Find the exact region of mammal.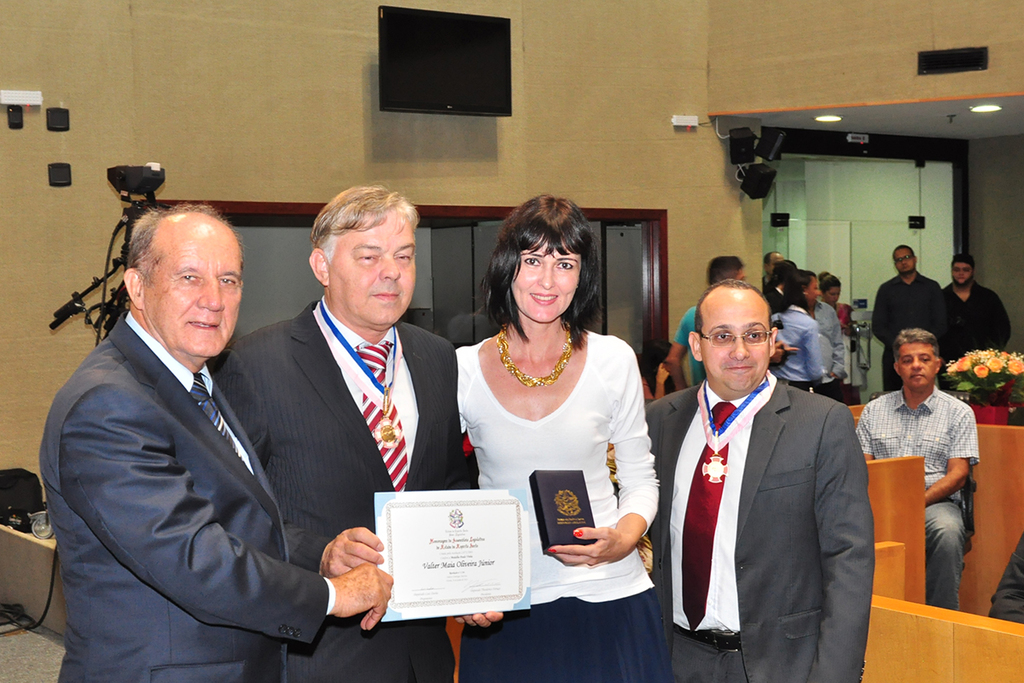
Exact region: (x1=41, y1=200, x2=393, y2=682).
